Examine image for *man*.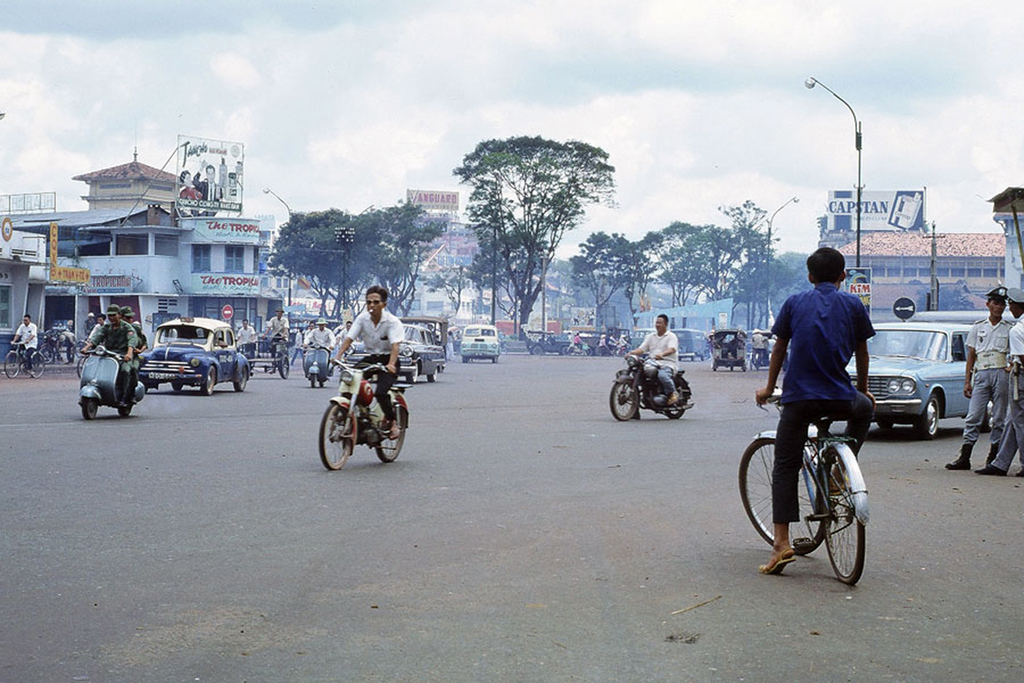
Examination result: [left=333, top=283, right=405, bottom=437].
